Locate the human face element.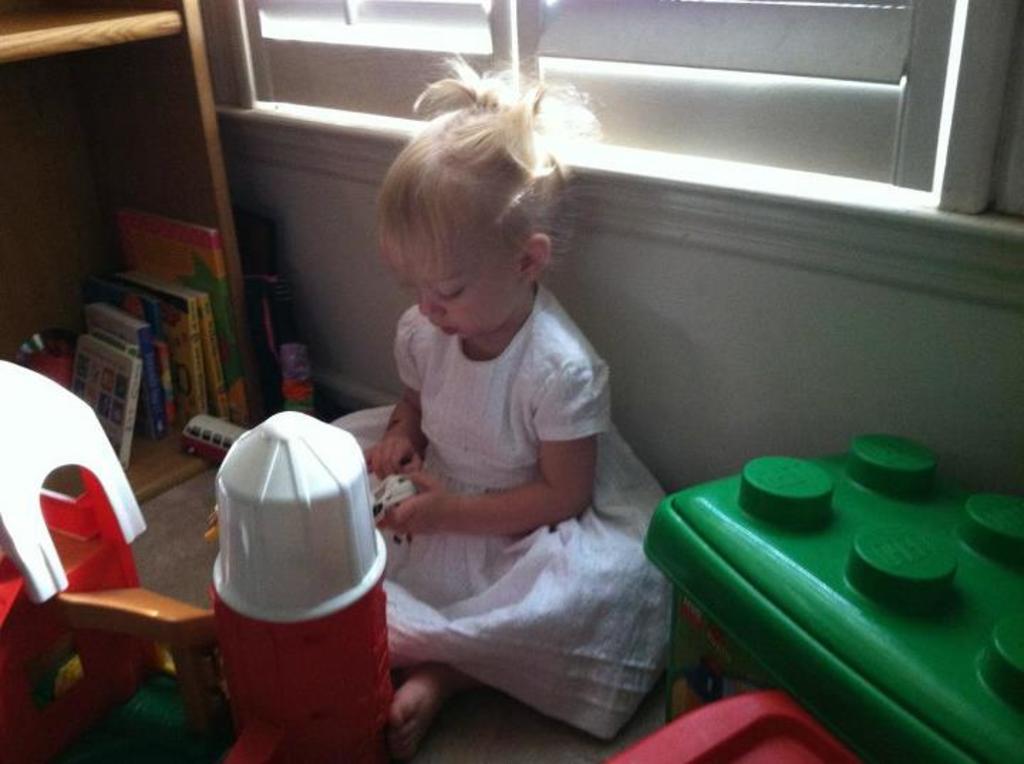
Element bbox: [x1=374, y1=221, x2=528, y2=344].
